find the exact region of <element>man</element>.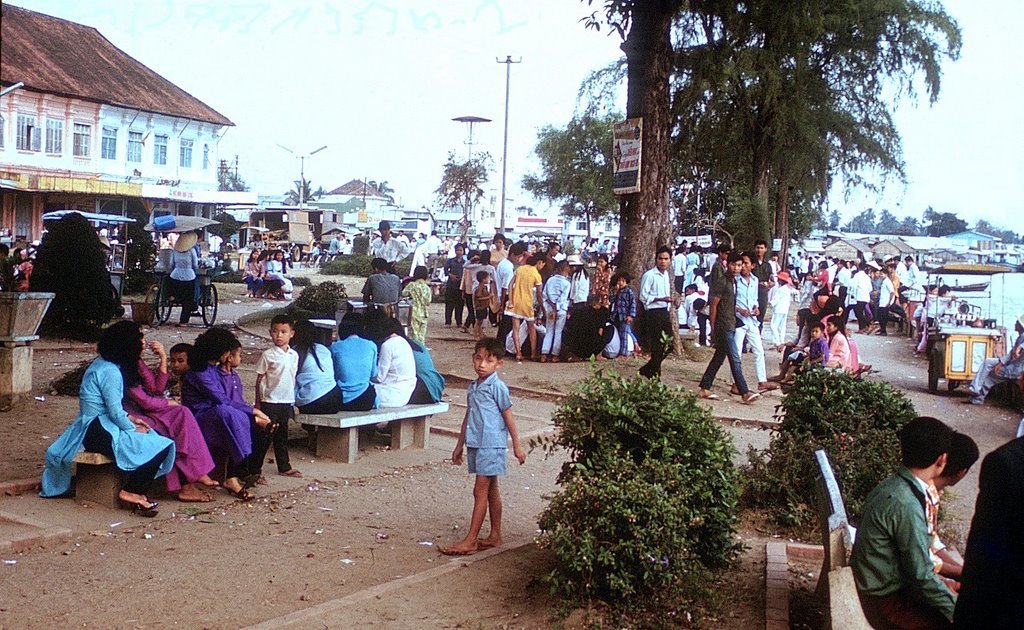
Exact region: detection(635, 245, 680, 382).
